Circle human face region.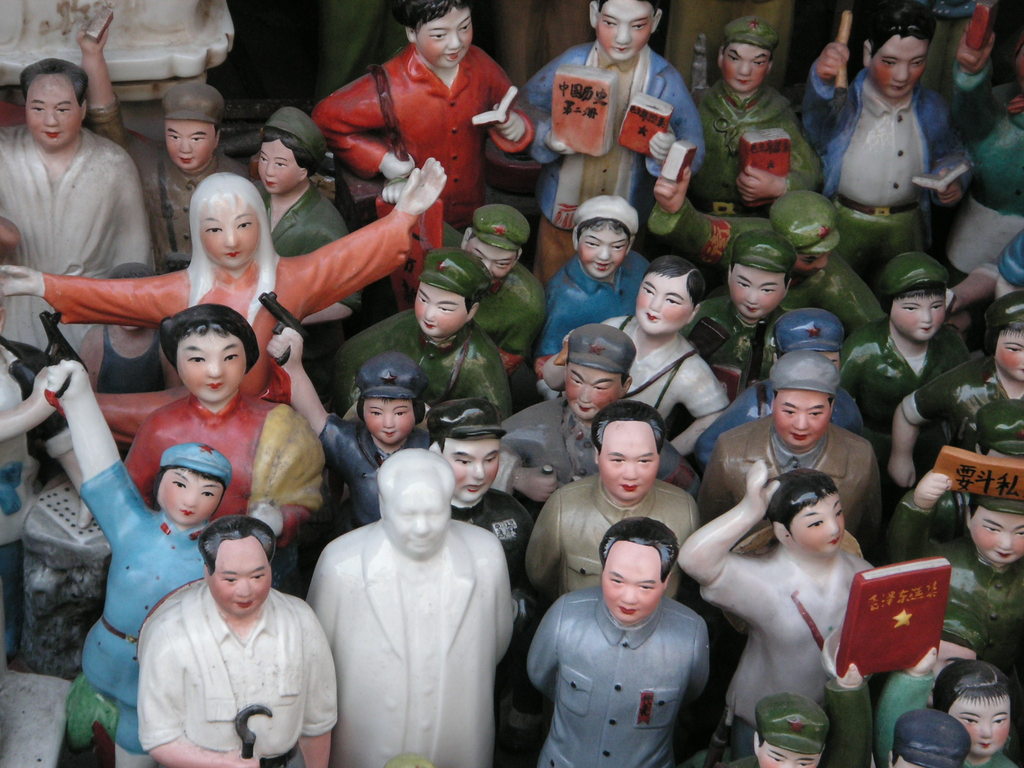
Region: locate(948, 691, 1012, 763).
